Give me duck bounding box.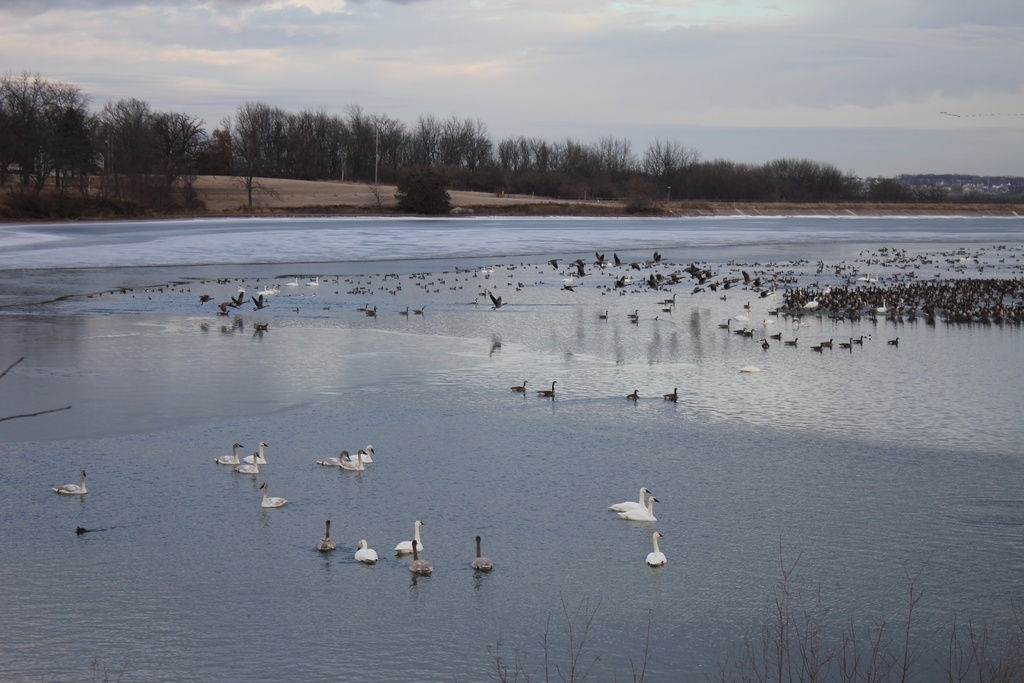
region(245, 440, 269, 467).
